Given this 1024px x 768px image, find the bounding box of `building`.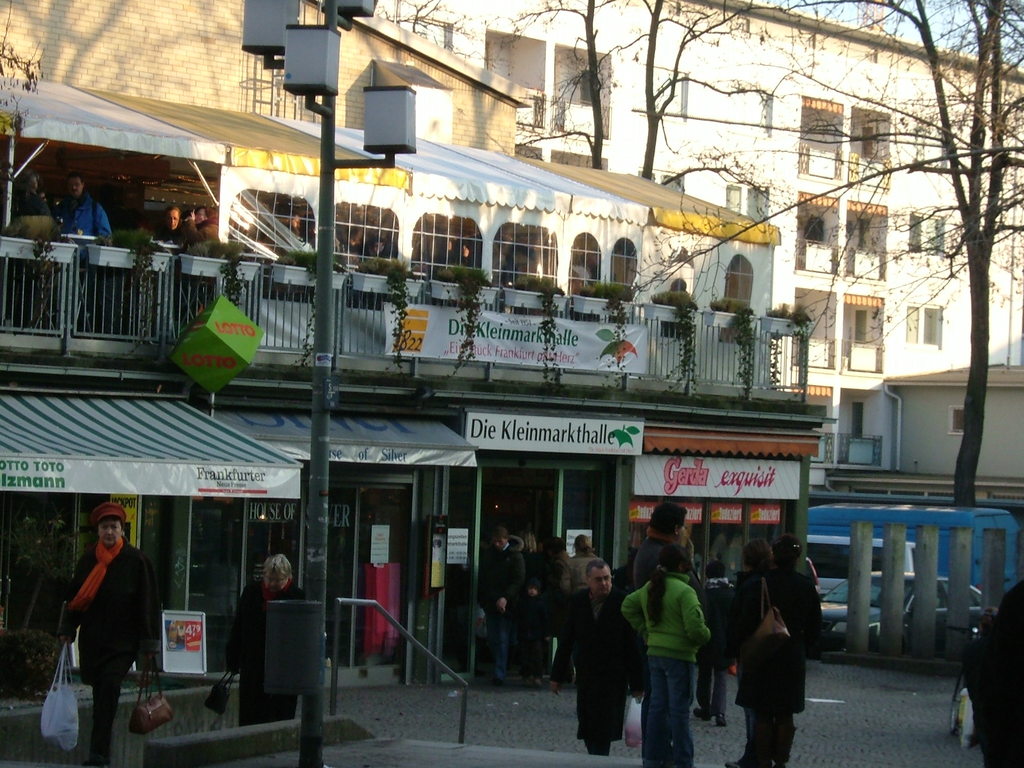
bbox=(374, 0, 1023, 467).
